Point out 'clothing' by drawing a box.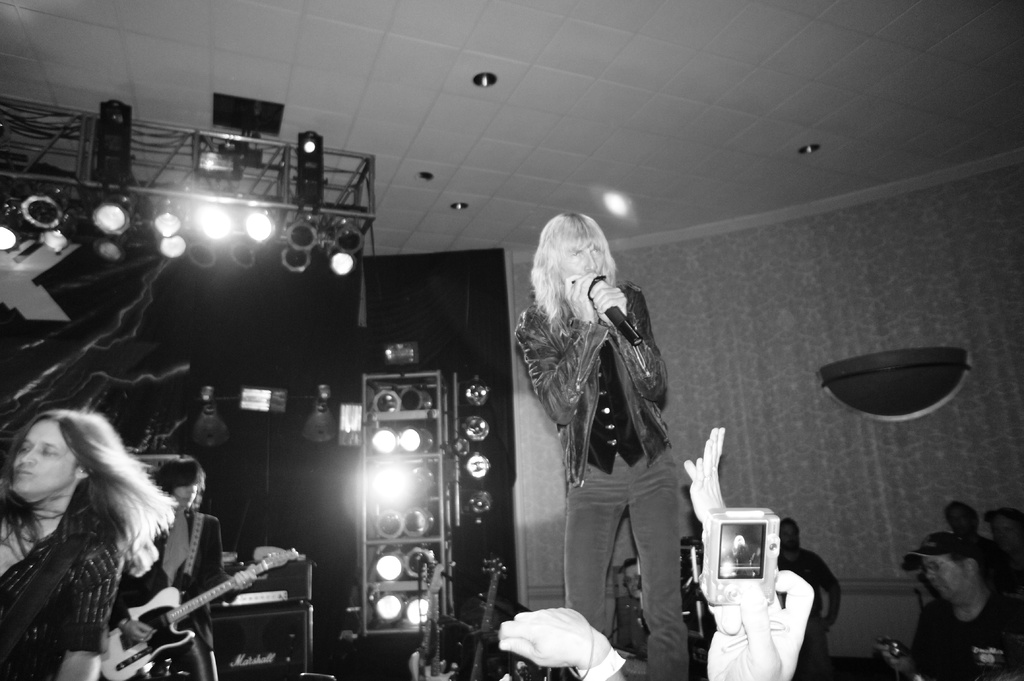
906,587,1023,680.
